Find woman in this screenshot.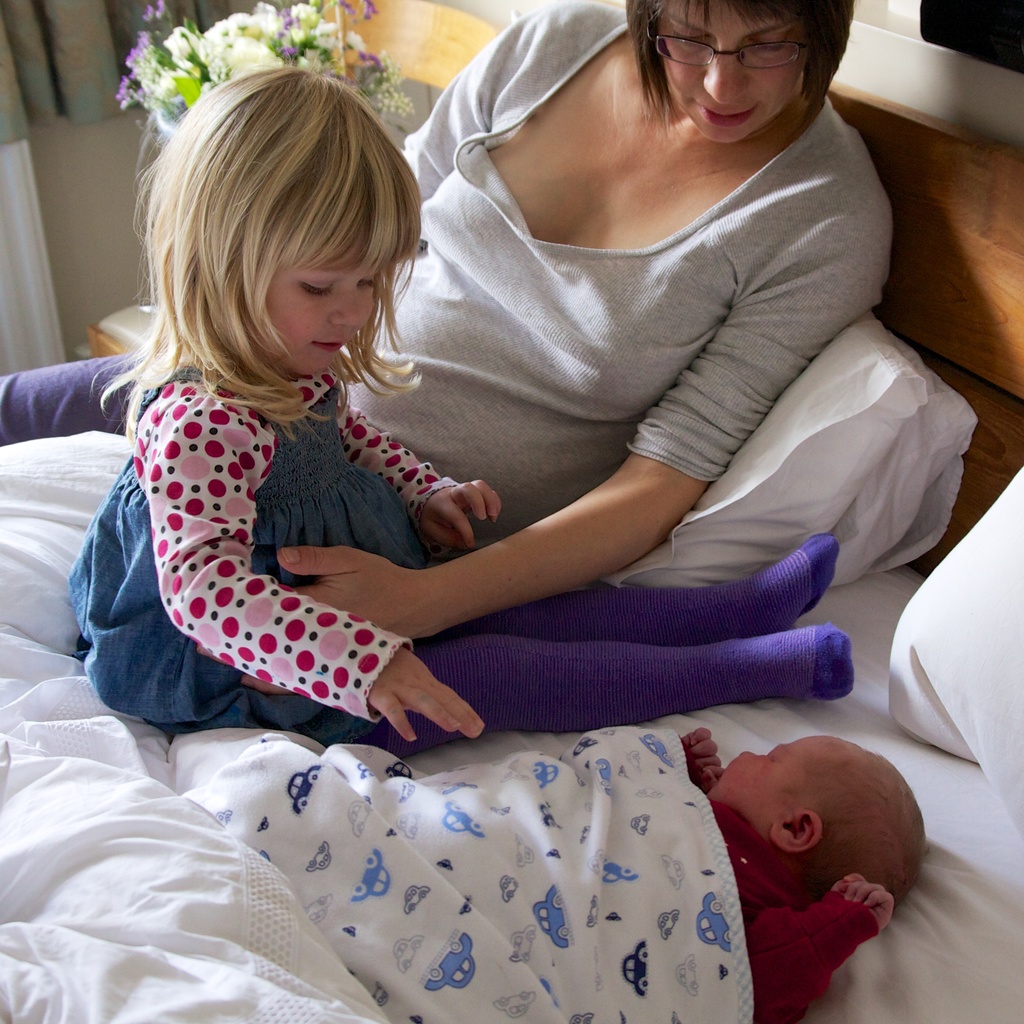
The bounding box for woman is 0,0,899,647.
